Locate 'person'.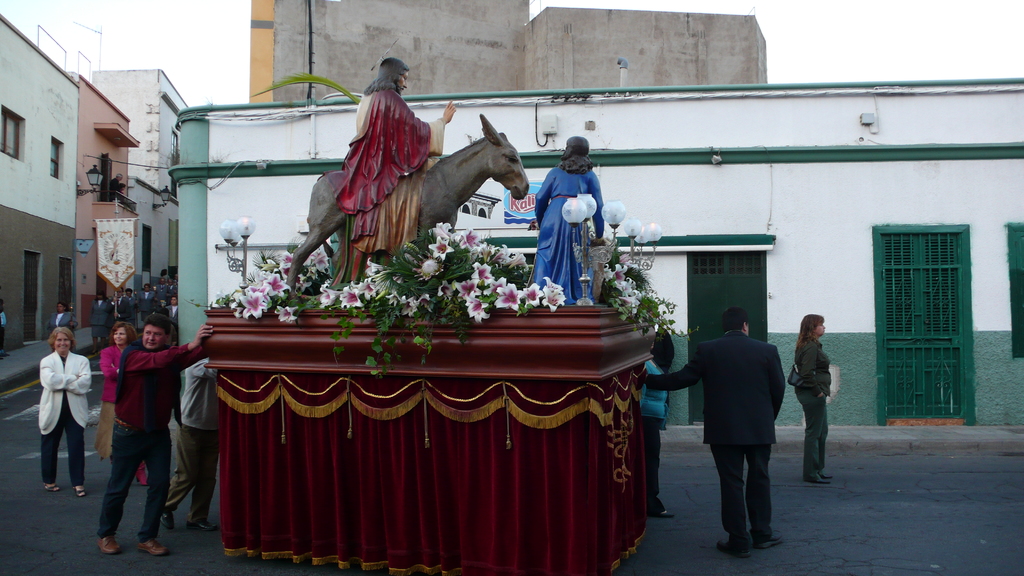
Bounding box: region(98, 314, 214, 557).
